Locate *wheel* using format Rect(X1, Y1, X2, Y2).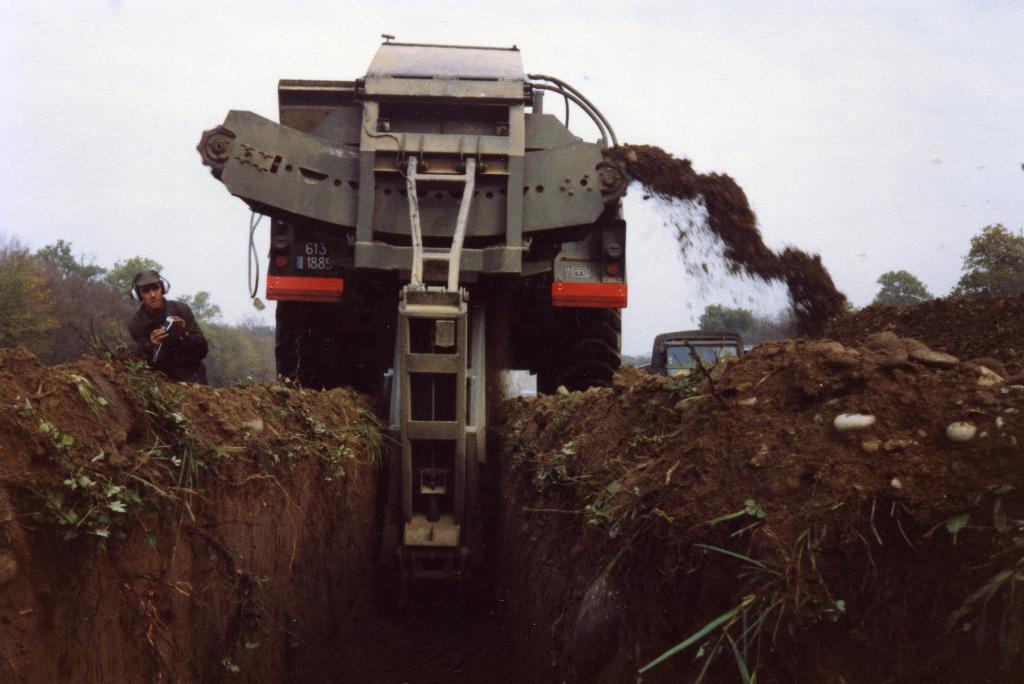
Rect(270, 301, 374, 391).
